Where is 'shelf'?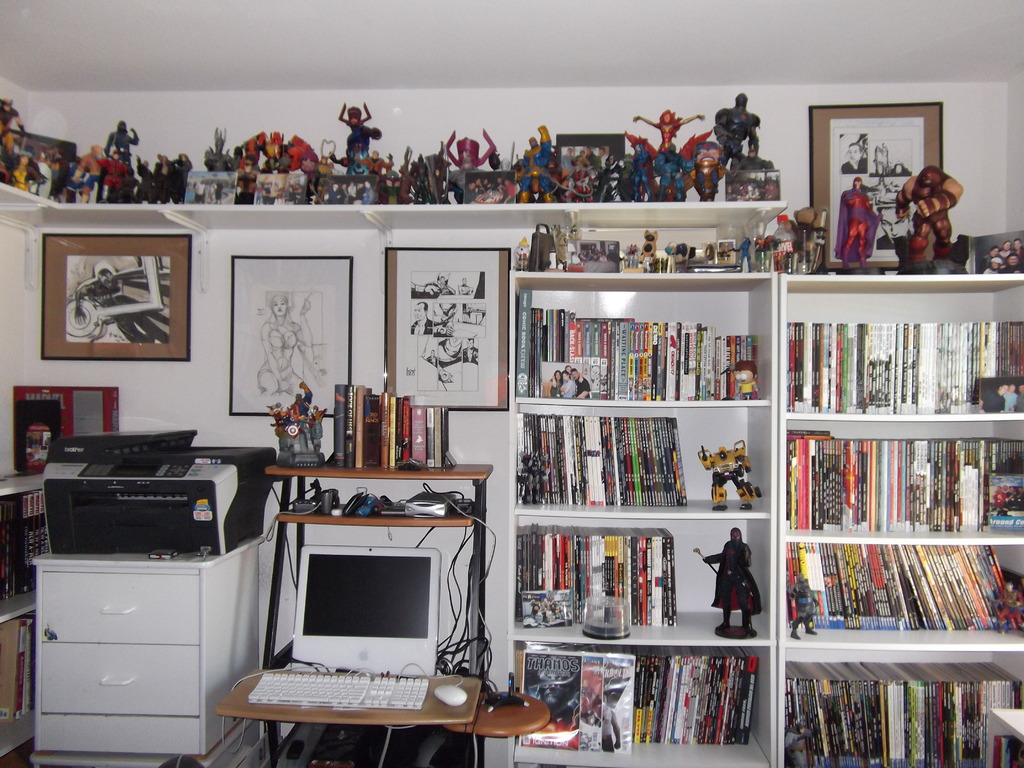
Rect(0, 177, 792, 253).
